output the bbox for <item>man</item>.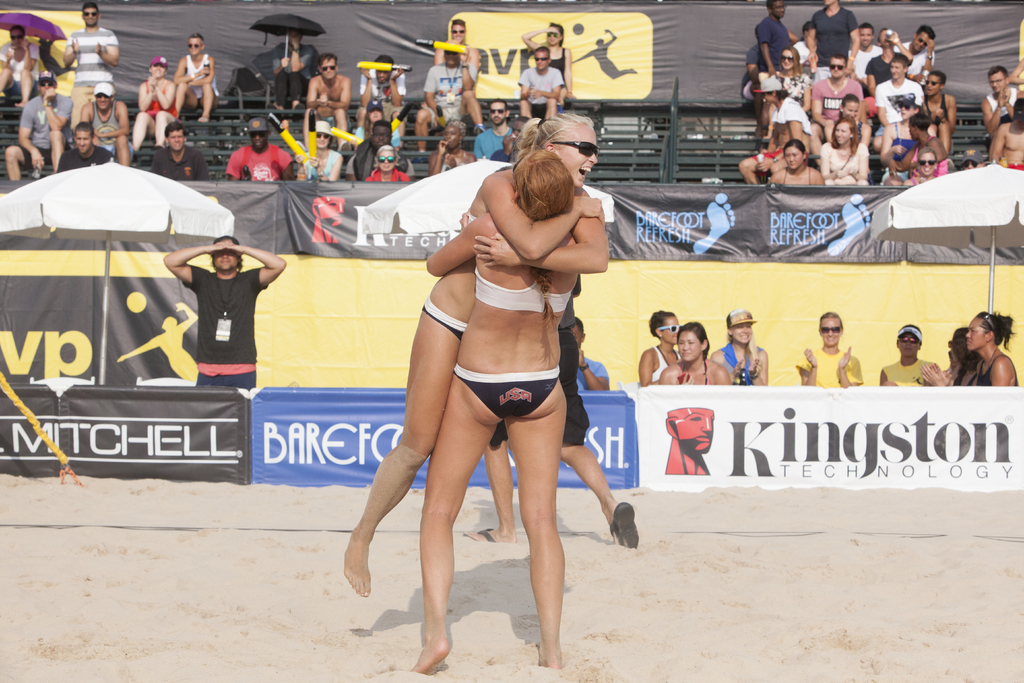
[808, 0, 866, 77].
